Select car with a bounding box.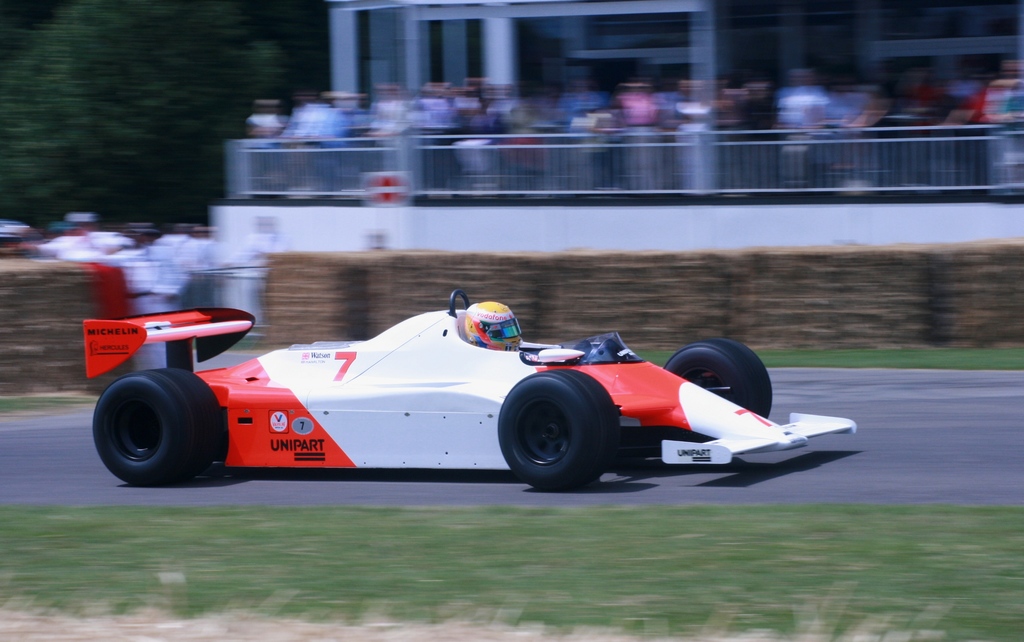
(x1=86, y1=290, x2=856, y2=491).
